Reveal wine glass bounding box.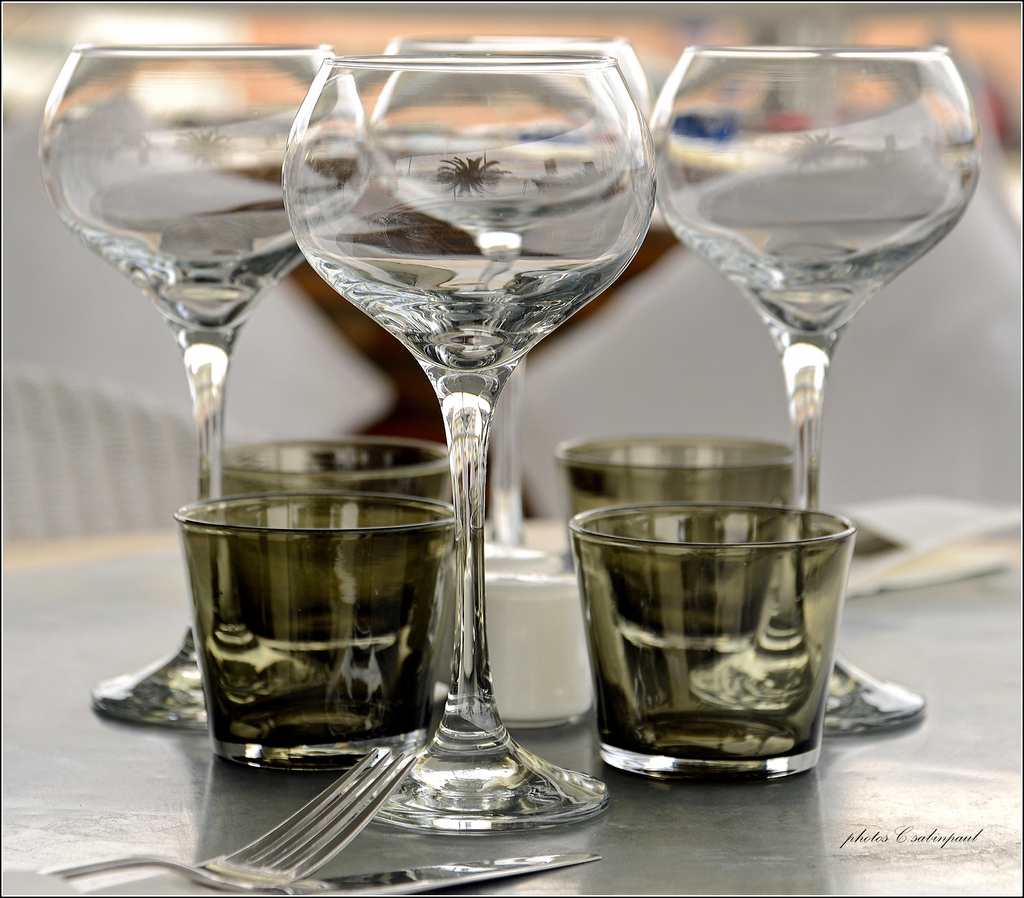
Revealed: x1=392, y1=33, x2=660, y2=535.
